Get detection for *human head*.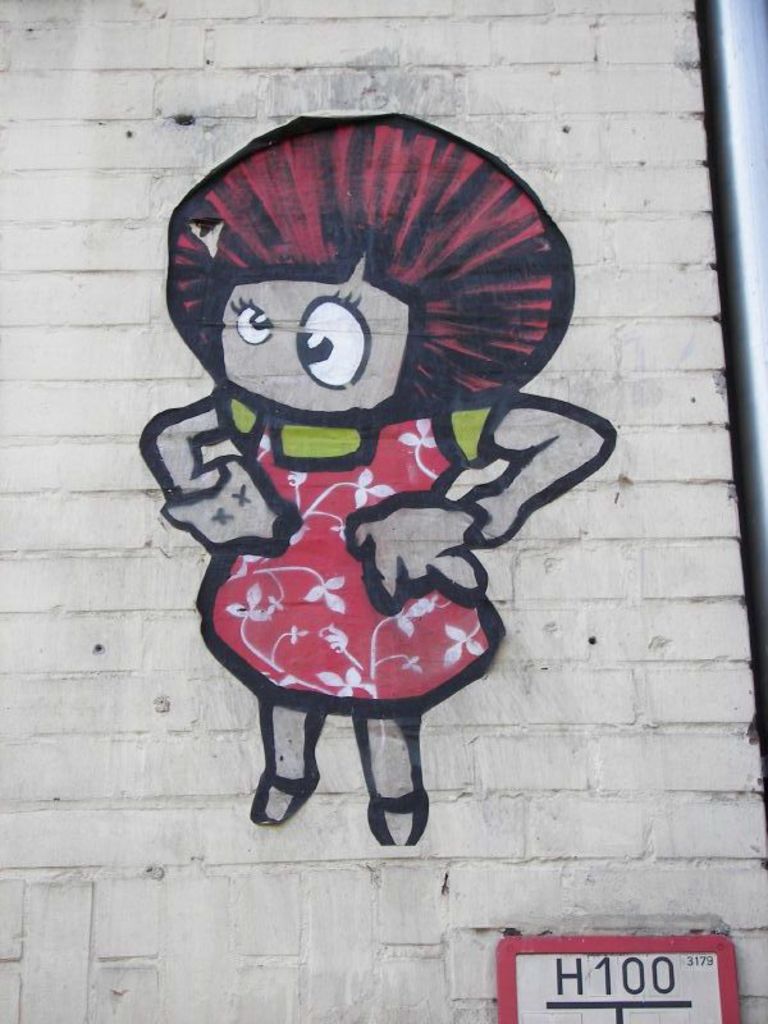
Detection: <bbox>169, 109, 576, 412</bbox>.
